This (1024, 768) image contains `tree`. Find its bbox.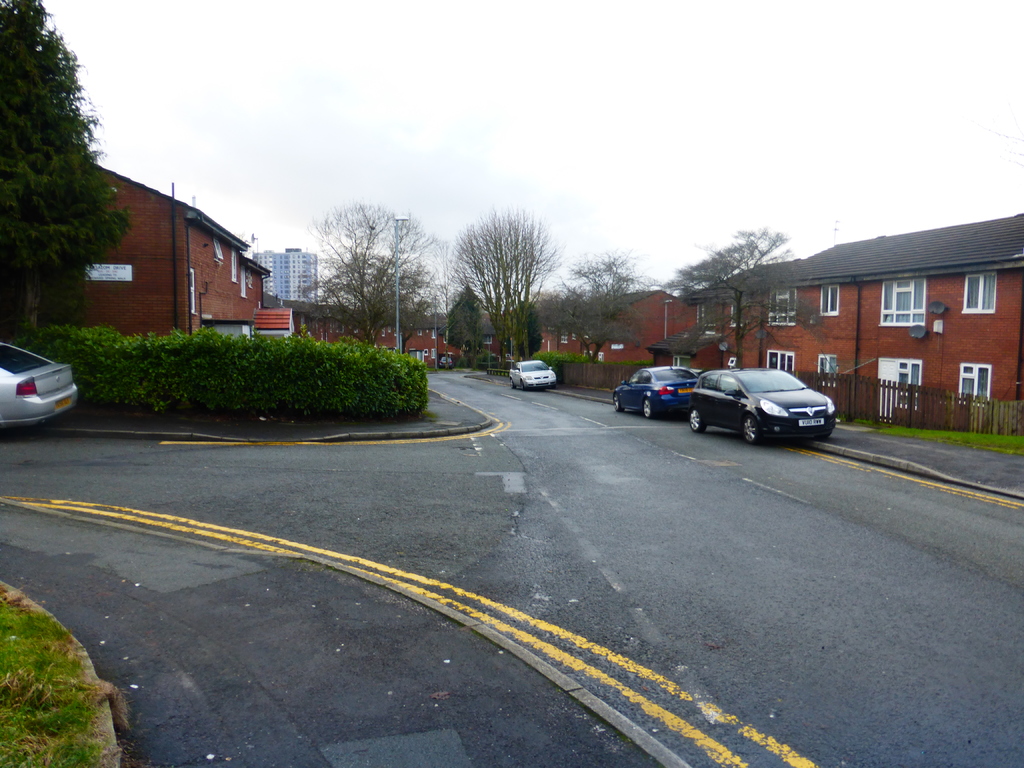
(left=553, top=248, right=657, bottom=362).
